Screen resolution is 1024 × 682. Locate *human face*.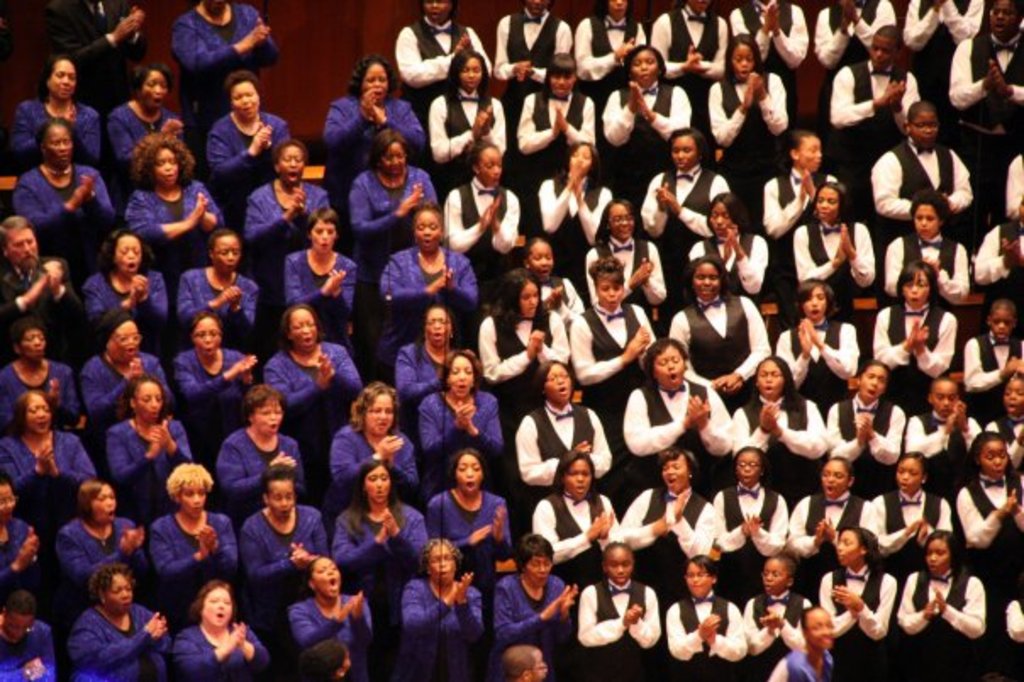
l=592, t=0, r=641, b=25.
